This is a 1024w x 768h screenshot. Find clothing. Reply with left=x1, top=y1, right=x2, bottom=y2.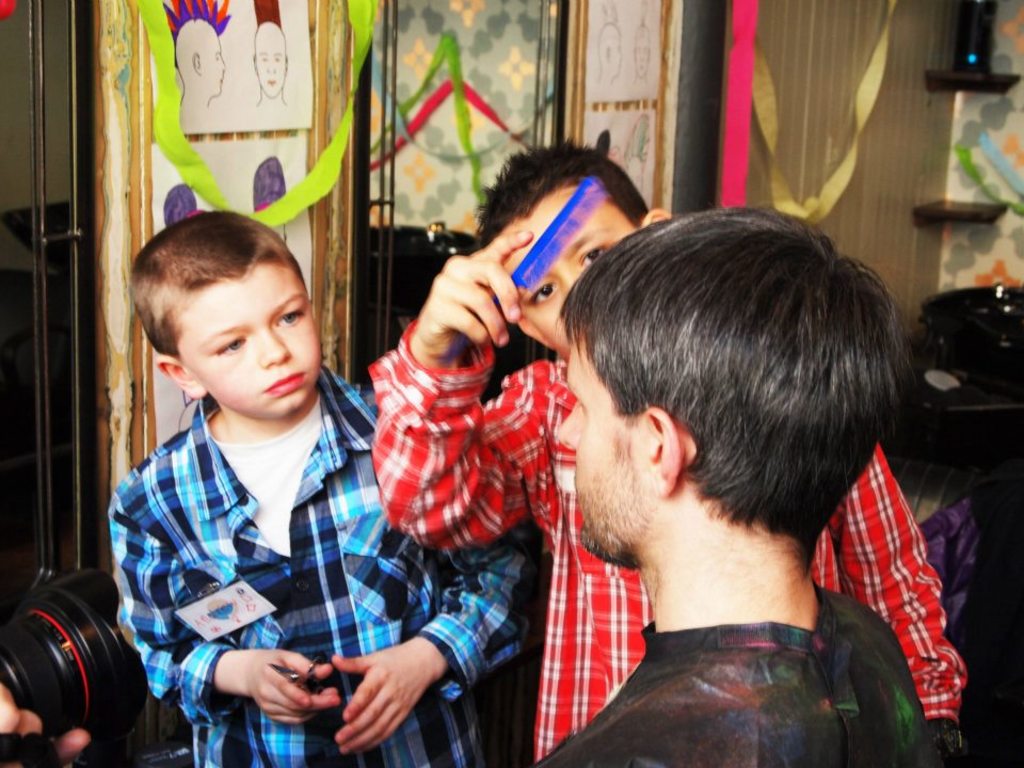
left=108, top=367, right=539, bottom=767.
